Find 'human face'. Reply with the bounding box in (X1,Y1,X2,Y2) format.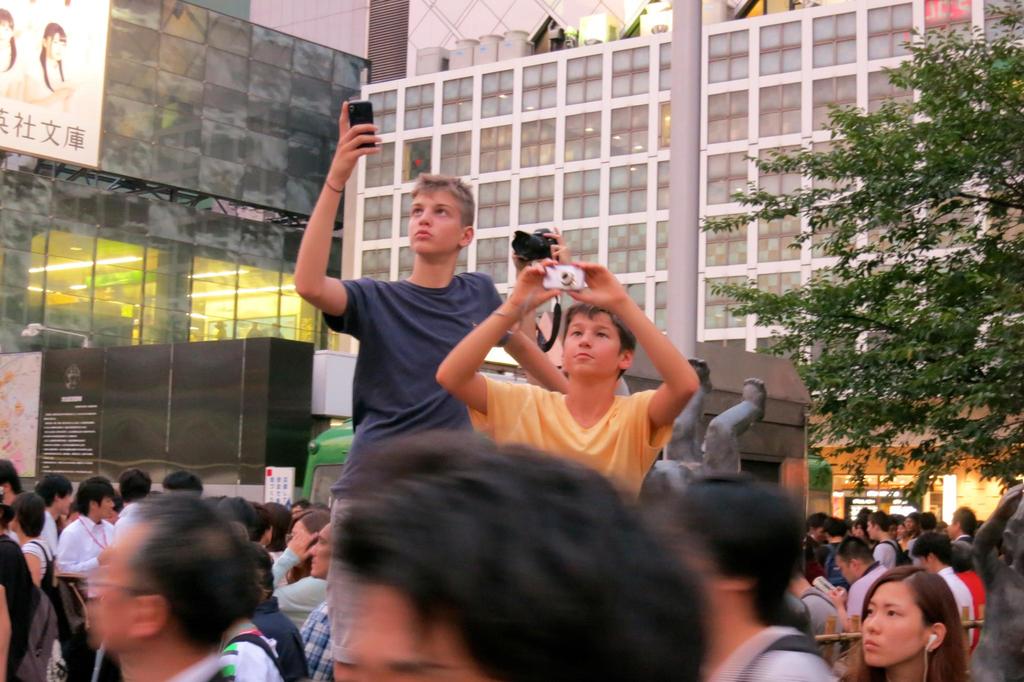
(408,190,463,254).
